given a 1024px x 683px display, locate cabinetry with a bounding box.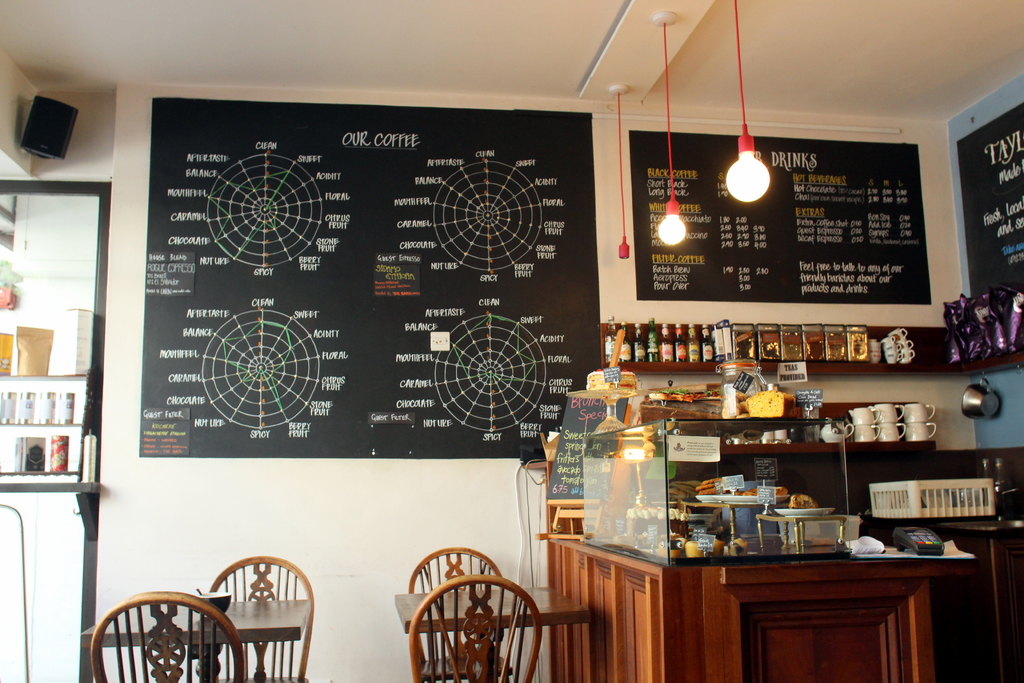
Located: 541/349/995/682.
